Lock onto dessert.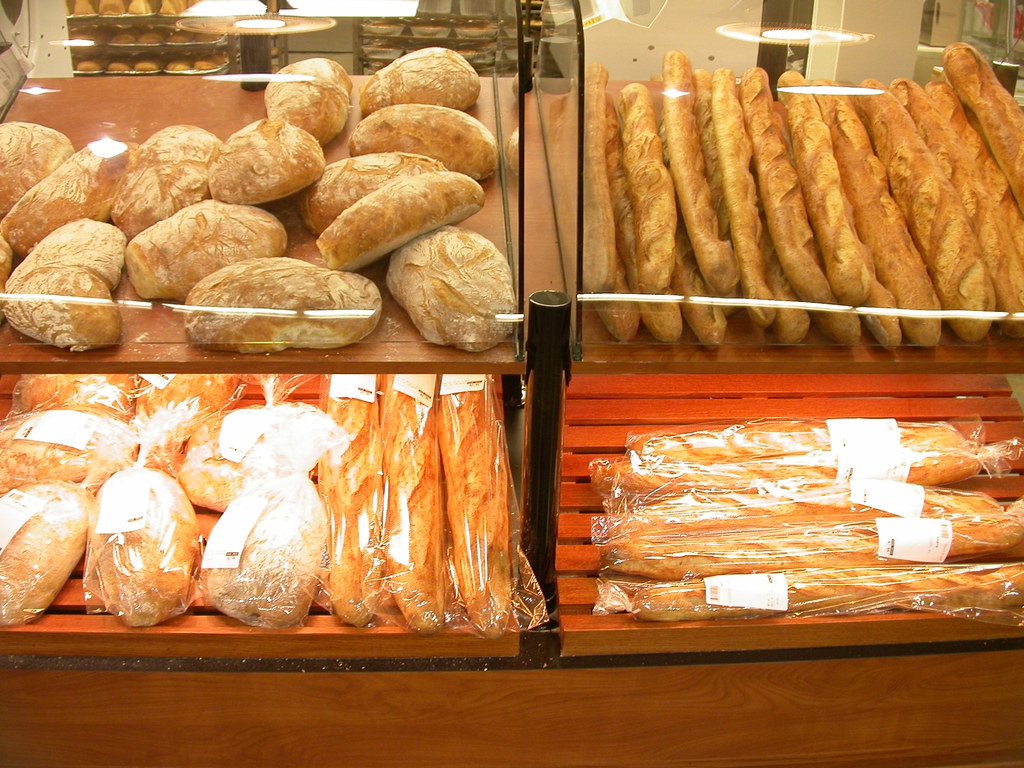
Locked: <box>67,463,192,632</box>.
